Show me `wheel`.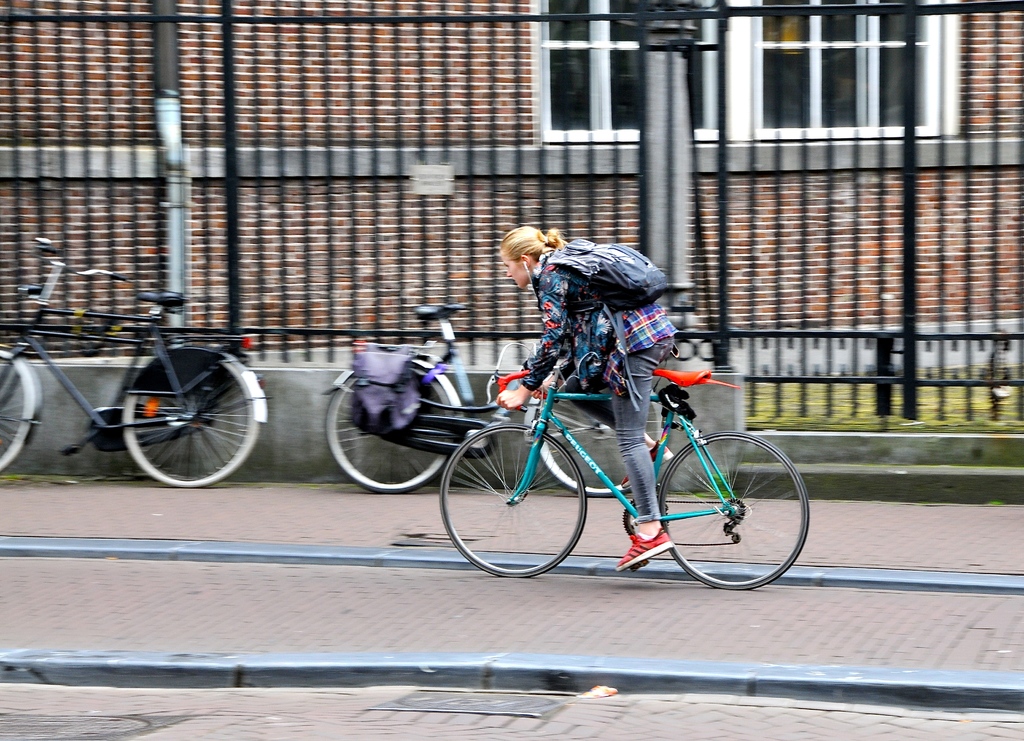
`wheel` is here: [x1=100, y1=341, x2=248, y2=480].
